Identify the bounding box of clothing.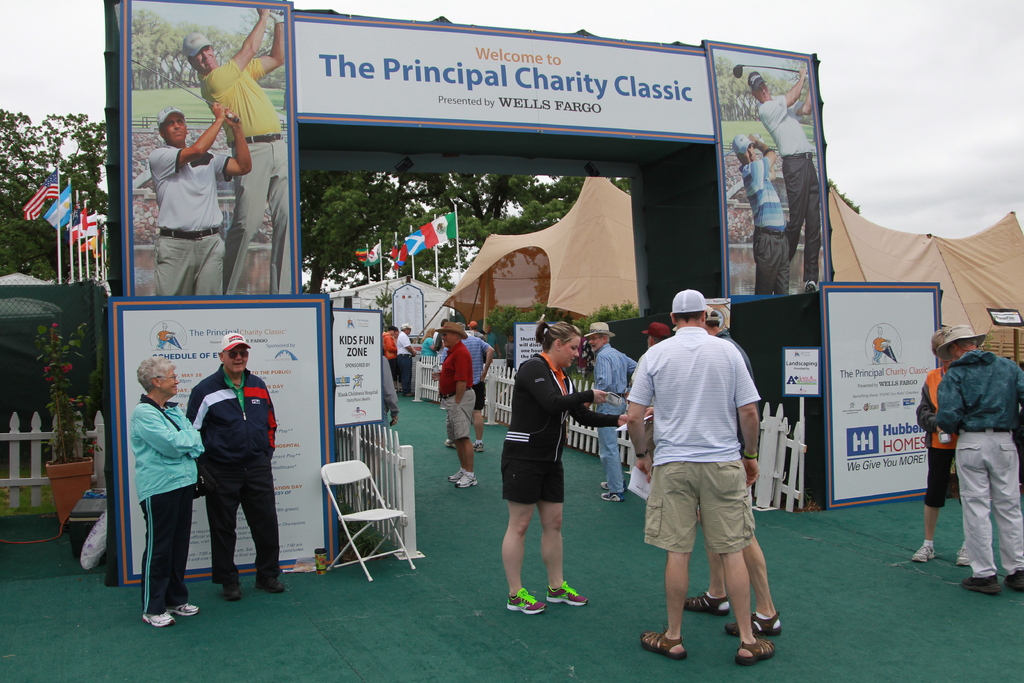
{"x1": 138, "y1": 108, "x2": 239, "y2": 290}.
